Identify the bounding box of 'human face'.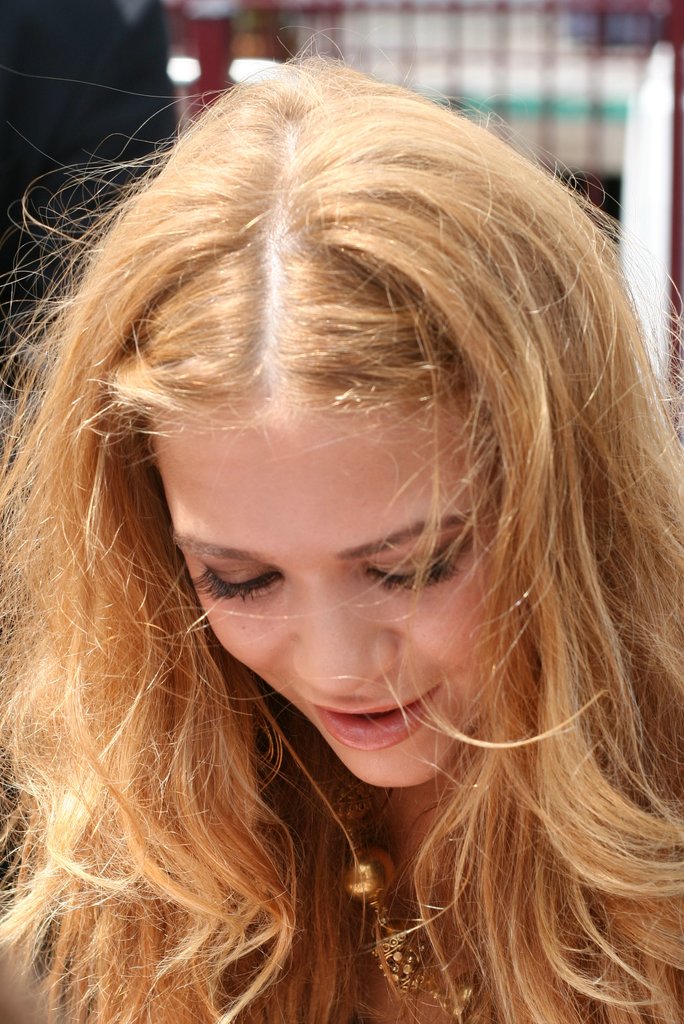
(x1=158, y1=374, x2=512, y2=799).
